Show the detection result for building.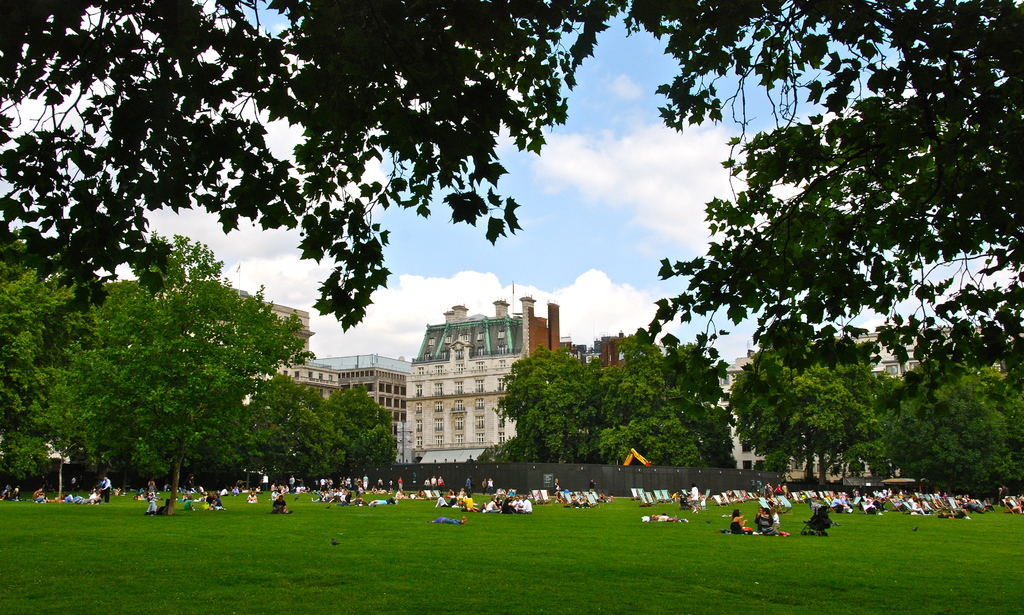
[406,295,586,463].
